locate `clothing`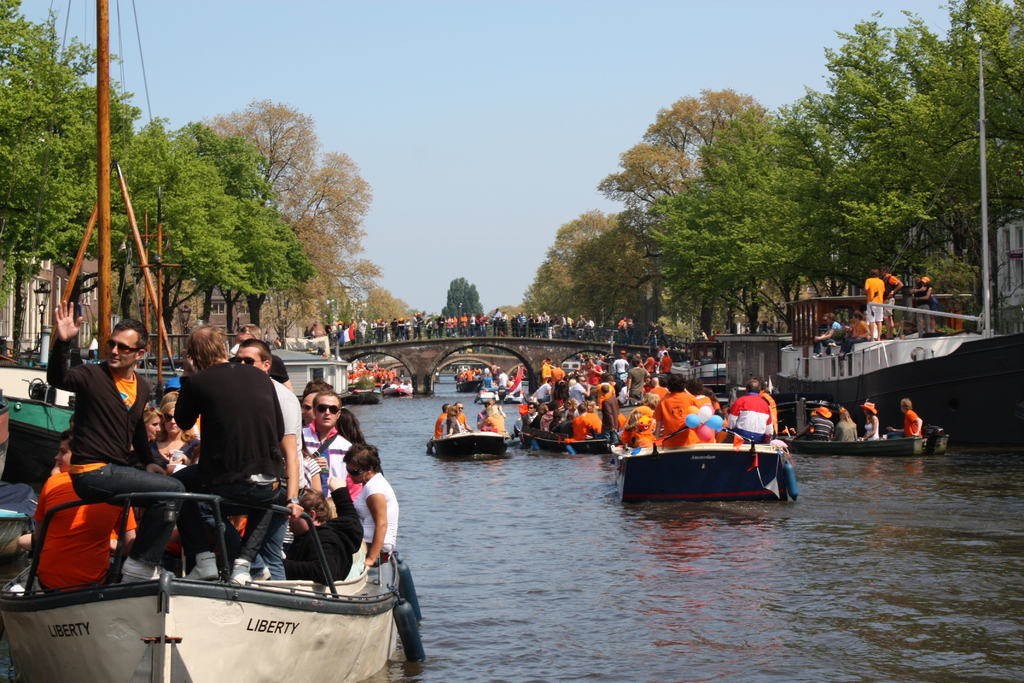
rect(899, 408, 929, 441)
